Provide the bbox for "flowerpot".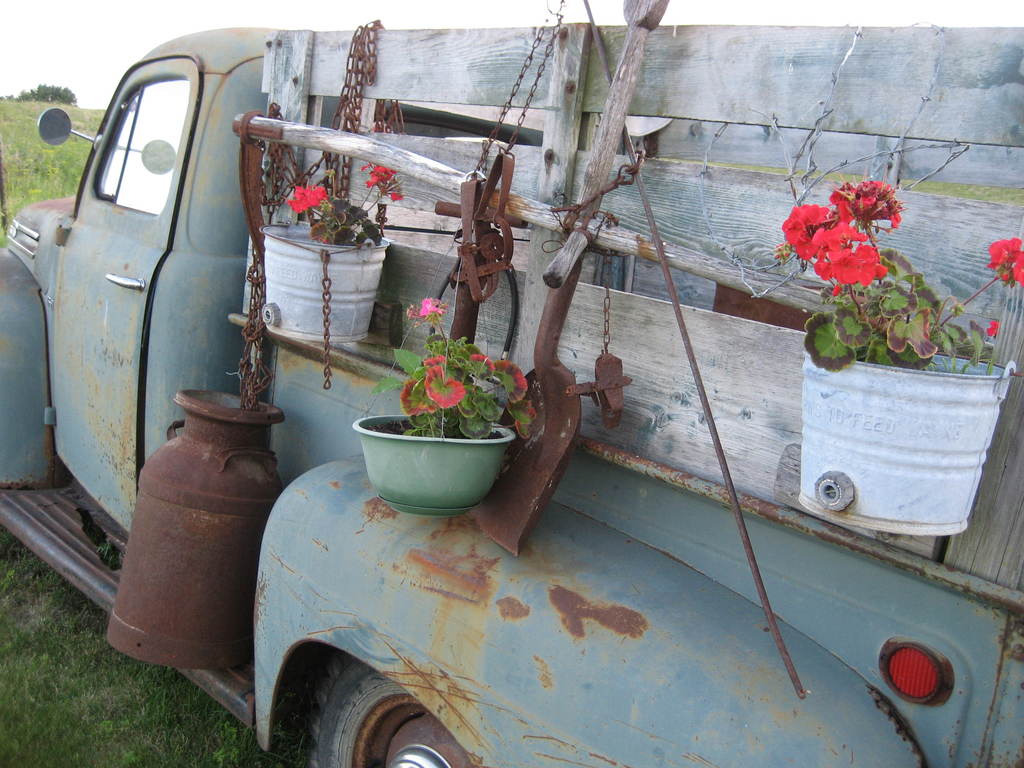
{"x1": 801, "y1": 348, "x2": 1014, "y2": 529}.
